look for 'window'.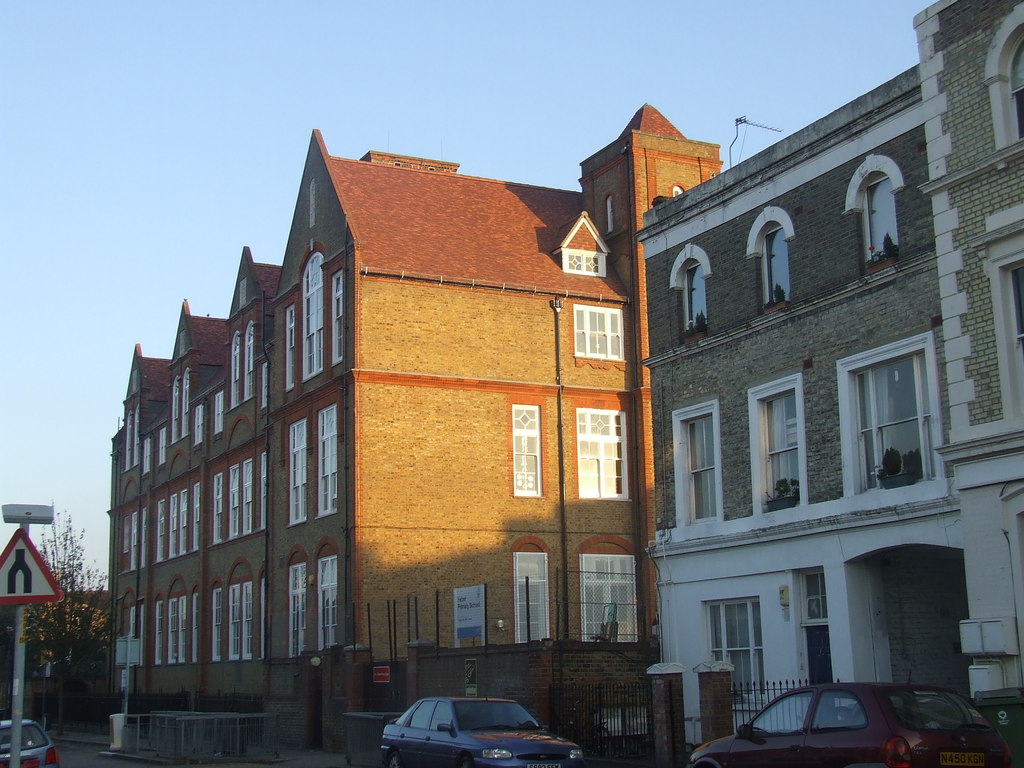
Found: 749/377/812/522.
